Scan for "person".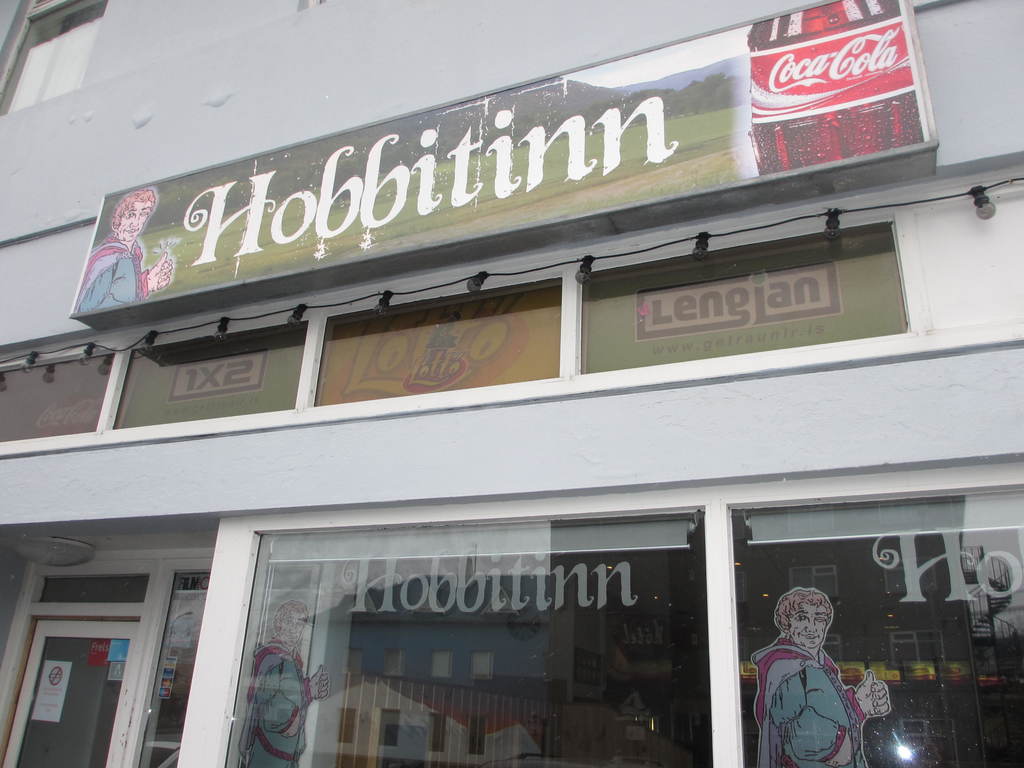
Scan result: 72/186/173/313.
